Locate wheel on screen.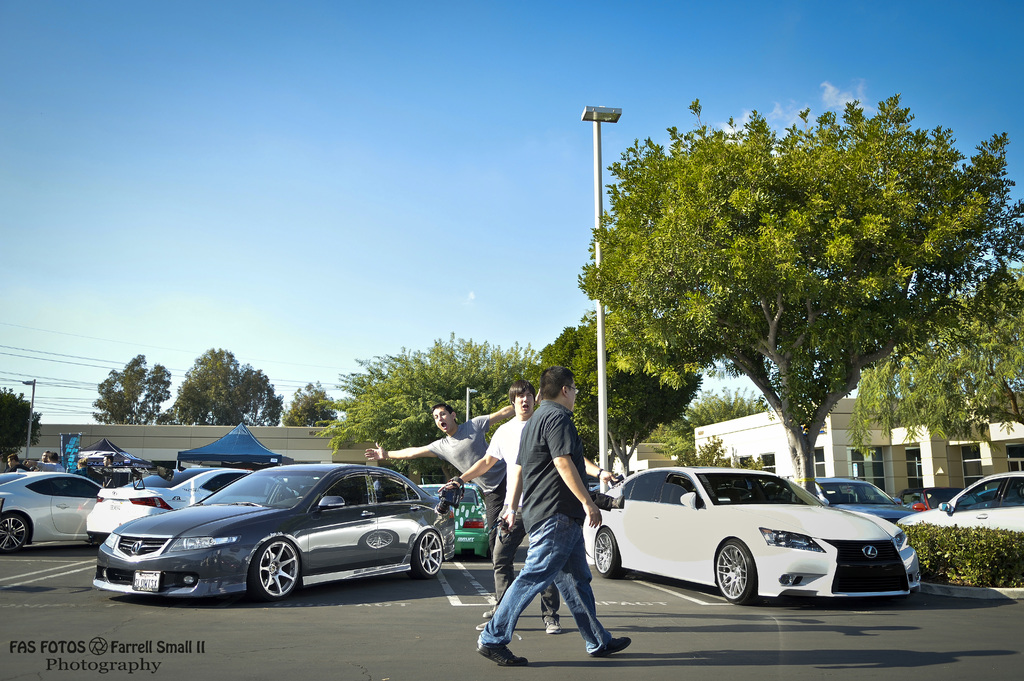
On screen at crop(708, 539, 754, 602).
